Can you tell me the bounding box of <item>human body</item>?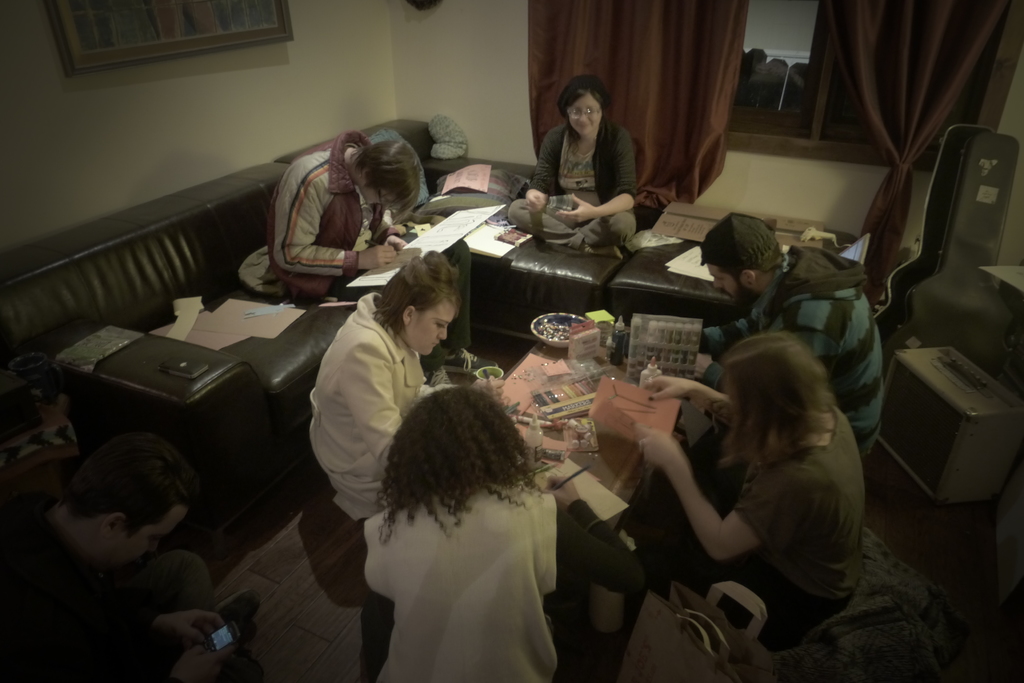
bbox=(696, 246, 888, 463).
